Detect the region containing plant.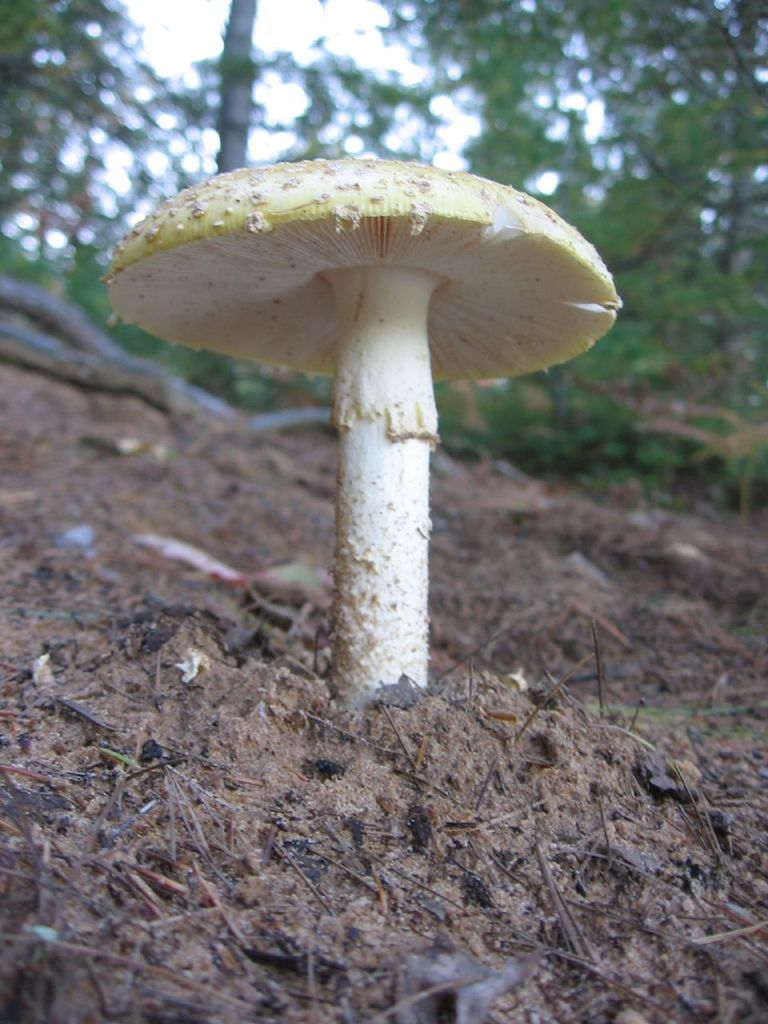
box=[97, 132, 634, 711].
